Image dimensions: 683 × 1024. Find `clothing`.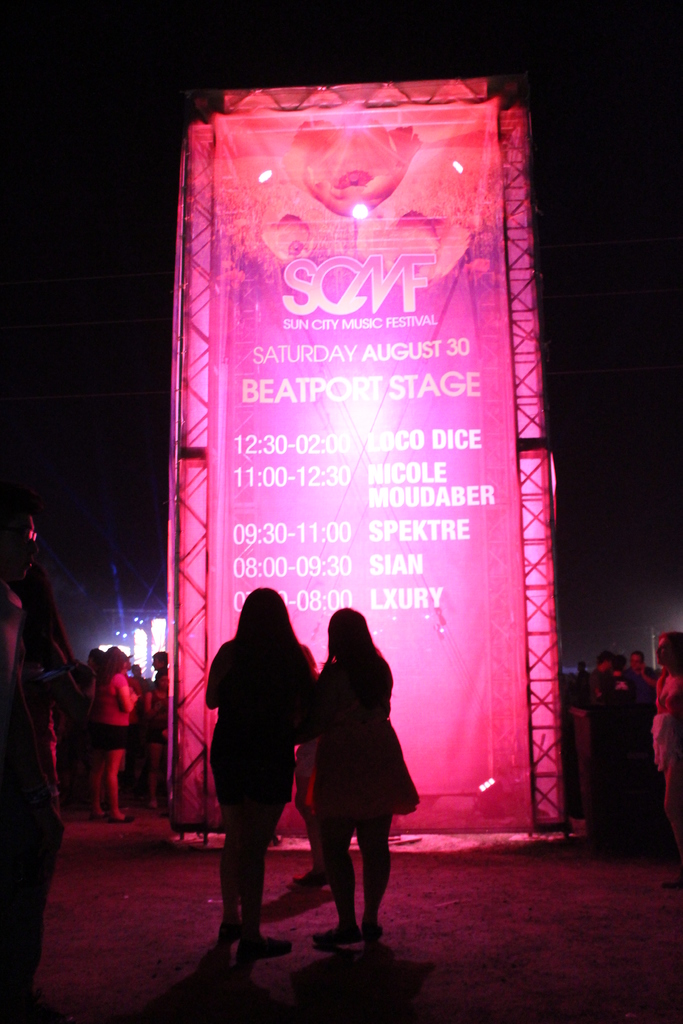
Rect(312, 648, 420, 817).
